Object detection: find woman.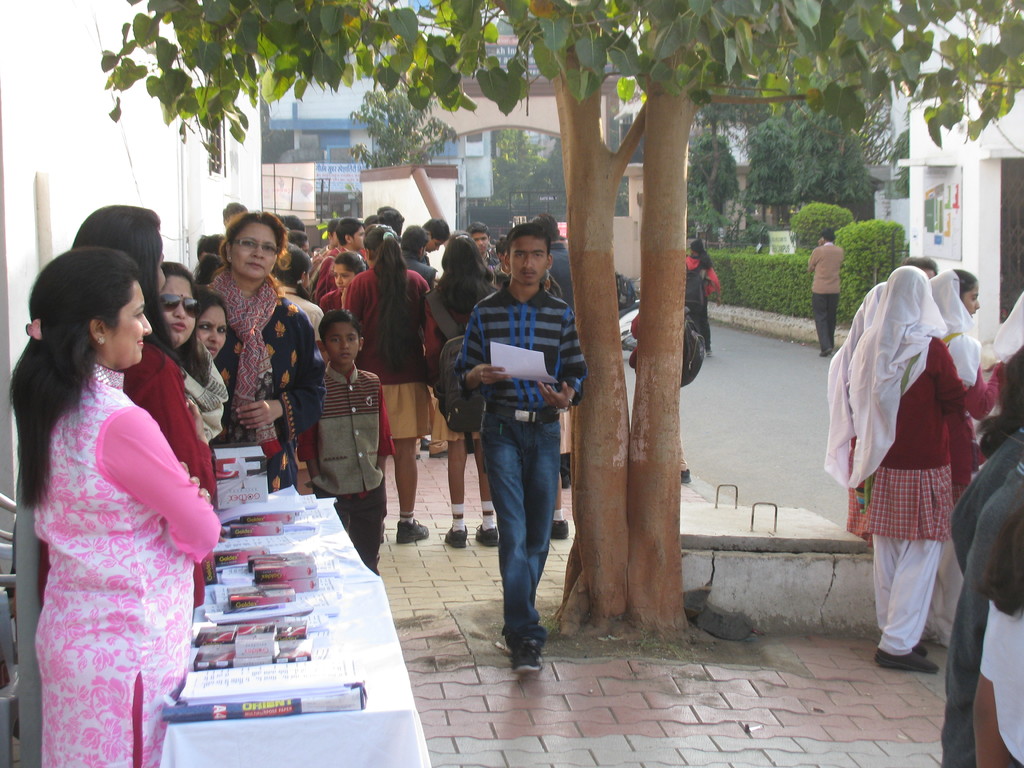
[927,266,1004,646].
